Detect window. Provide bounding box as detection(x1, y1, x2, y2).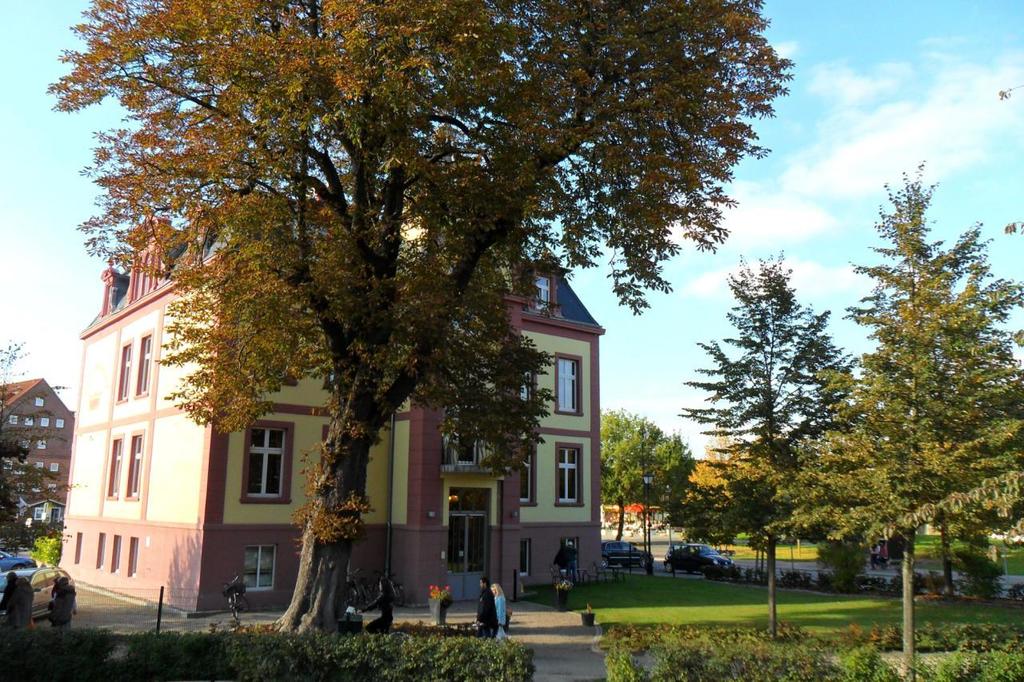
detection(246, 422, 287, 501).
